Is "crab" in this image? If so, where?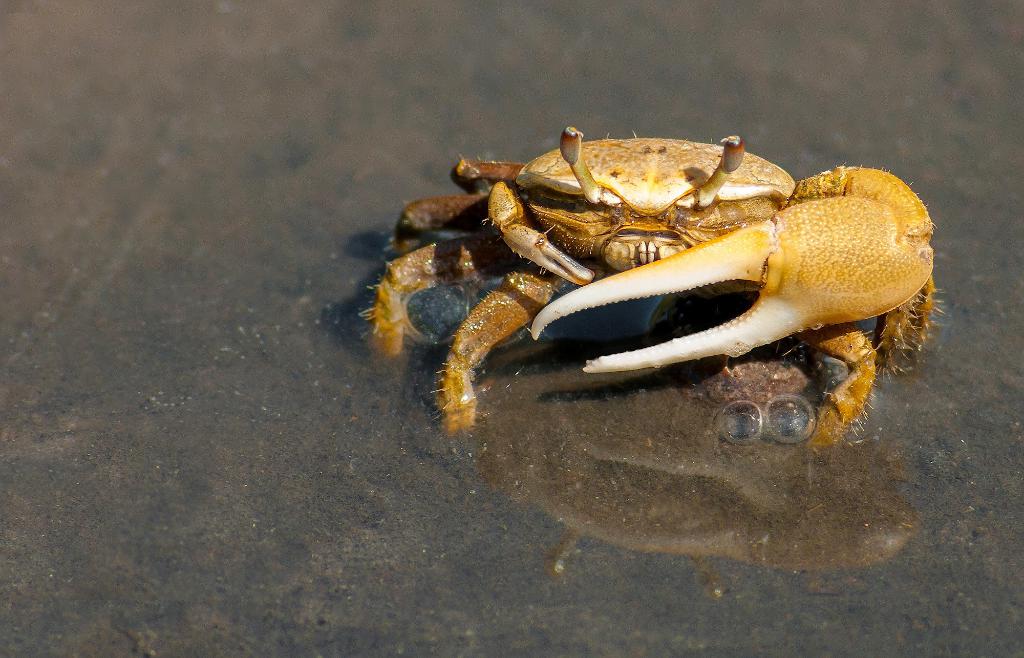
Yes, at l=355, t=121, r=940, b=451.
